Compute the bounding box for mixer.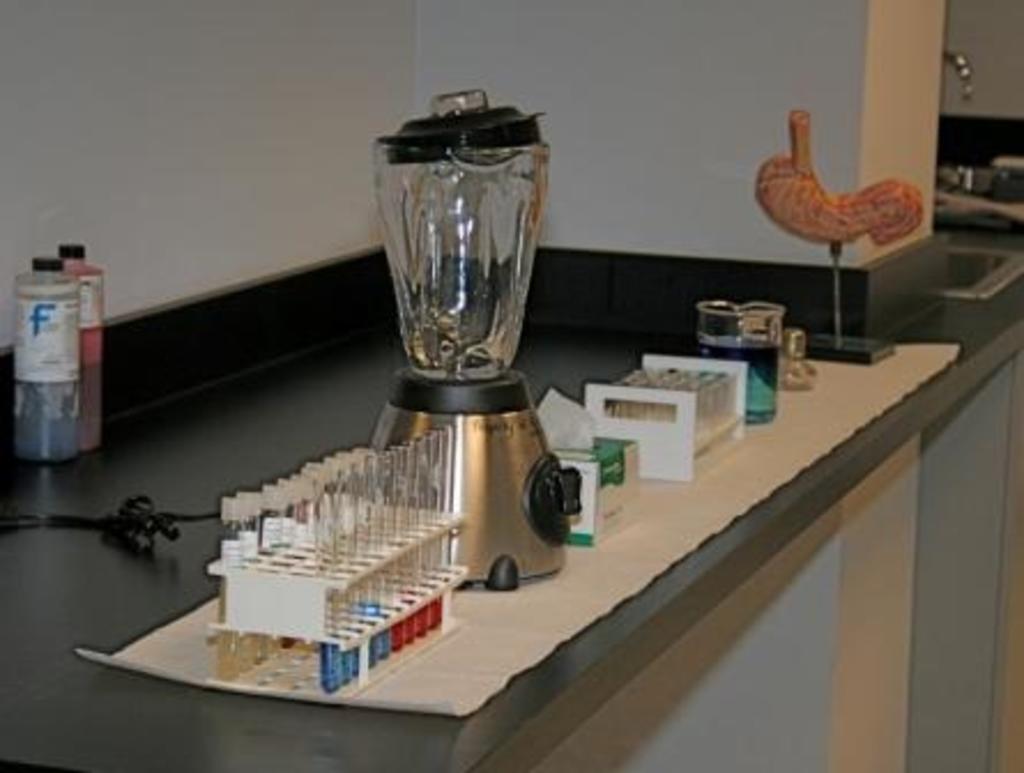
(left=364, top=85, right=582, bottom=589).
